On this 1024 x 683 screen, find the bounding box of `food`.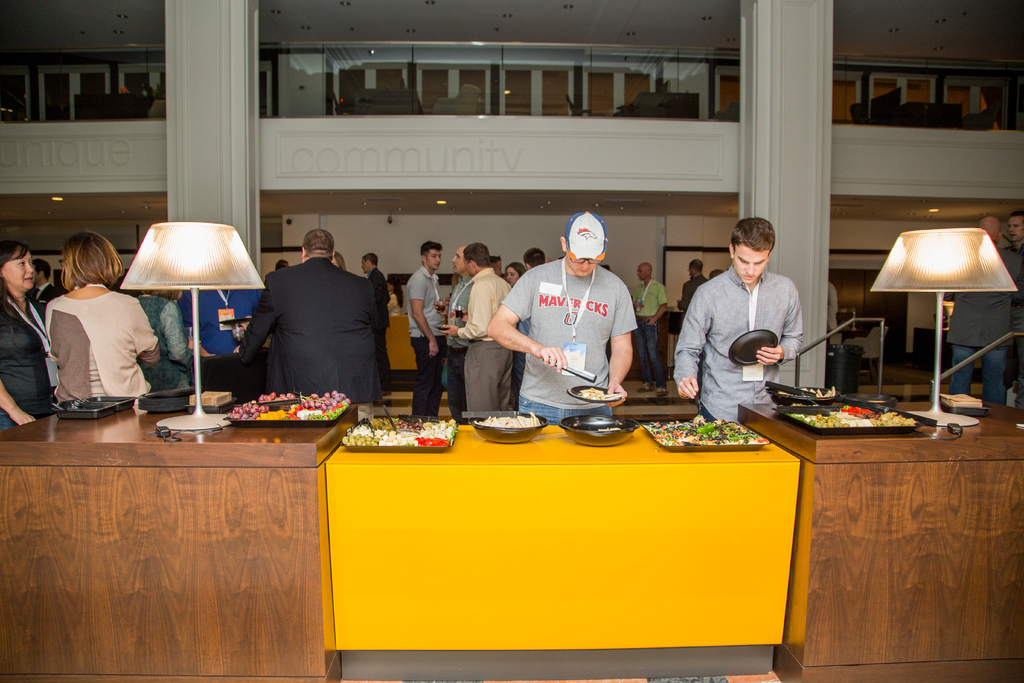
Bounding box: BBox(228, 389, 349, 422).
